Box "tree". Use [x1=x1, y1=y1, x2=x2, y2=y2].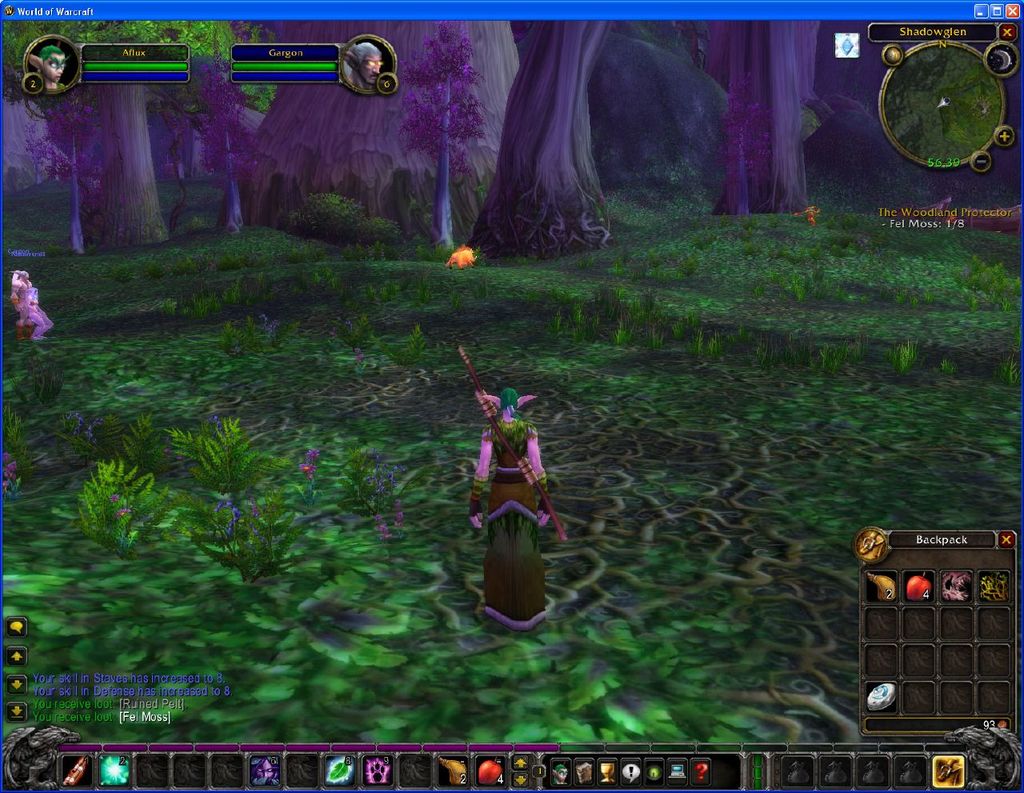
[x1=0, y1=18, x2=262, y2=264].
